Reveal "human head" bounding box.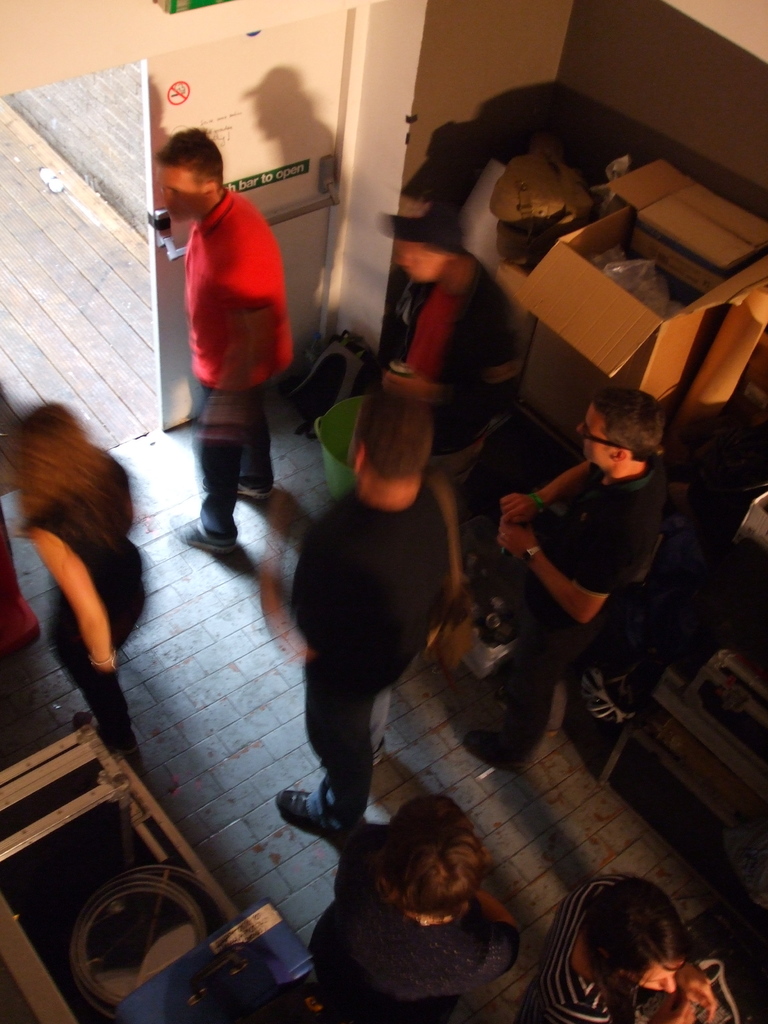
Revealed: [344,393,436,491].
